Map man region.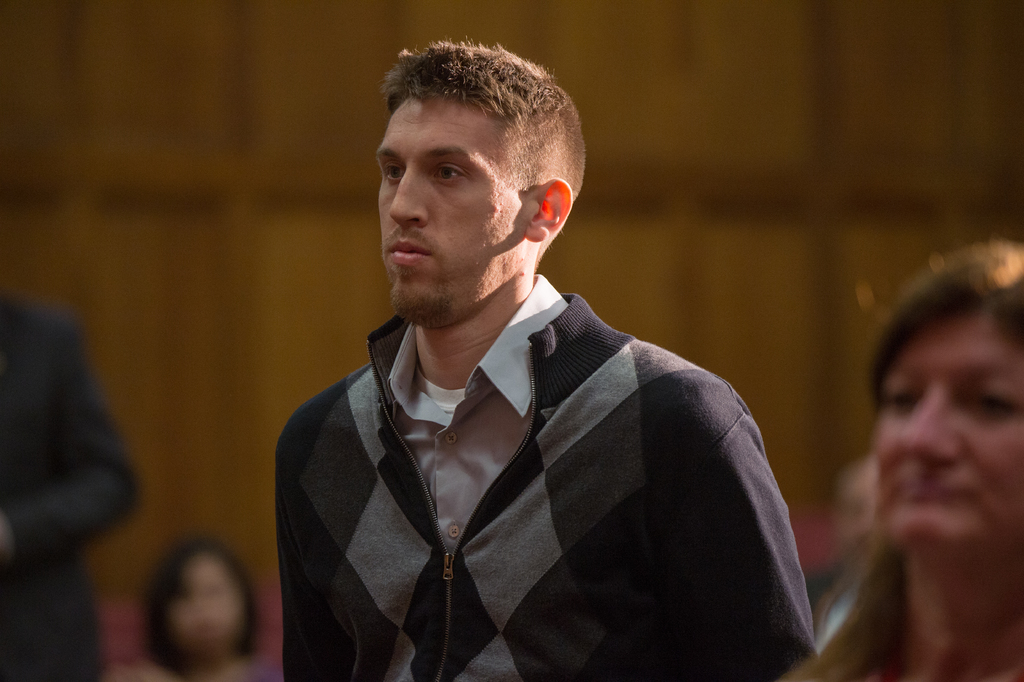
Mapped to select_region(0, 289, 143, 681).
